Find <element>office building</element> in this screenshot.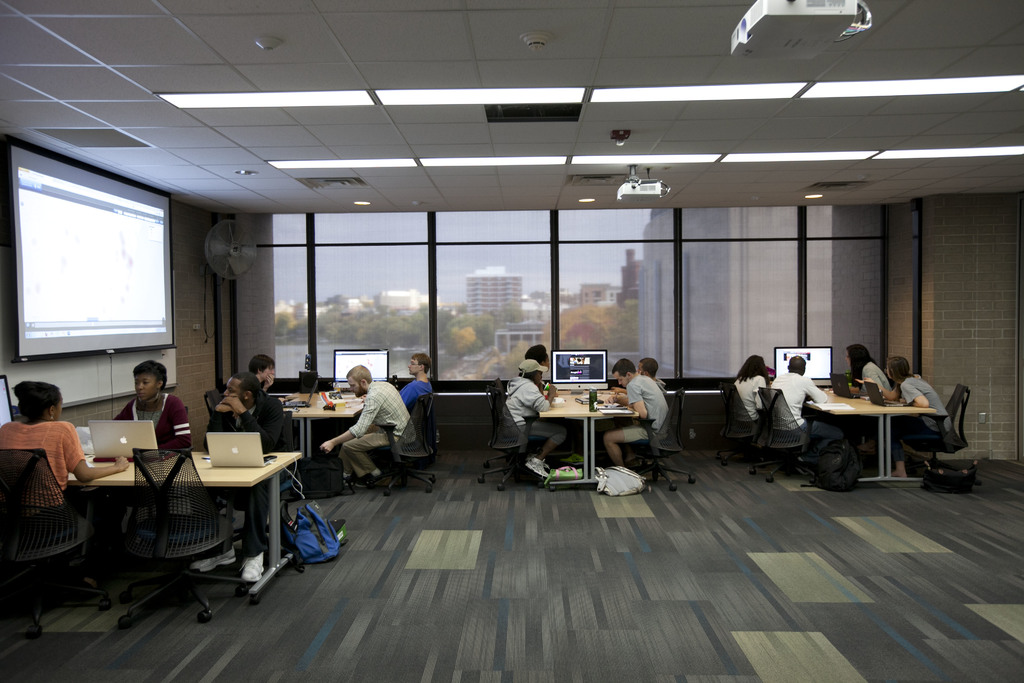
The bounding box for <element>office building</element> is rect(45, 0, 973, 654).
